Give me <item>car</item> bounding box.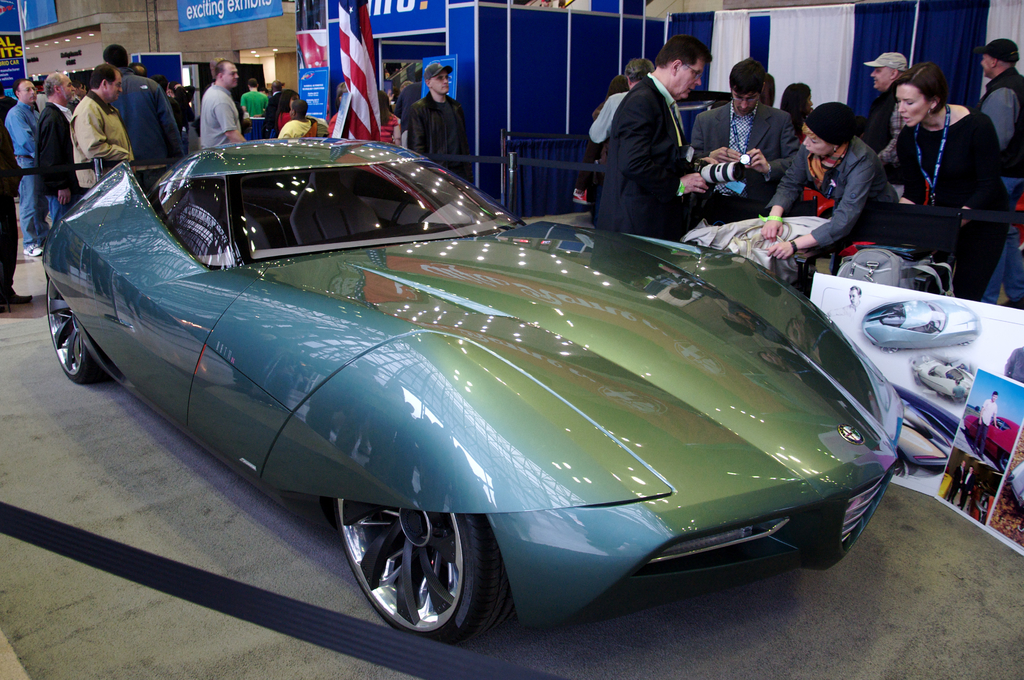
(860,298,981,354).
